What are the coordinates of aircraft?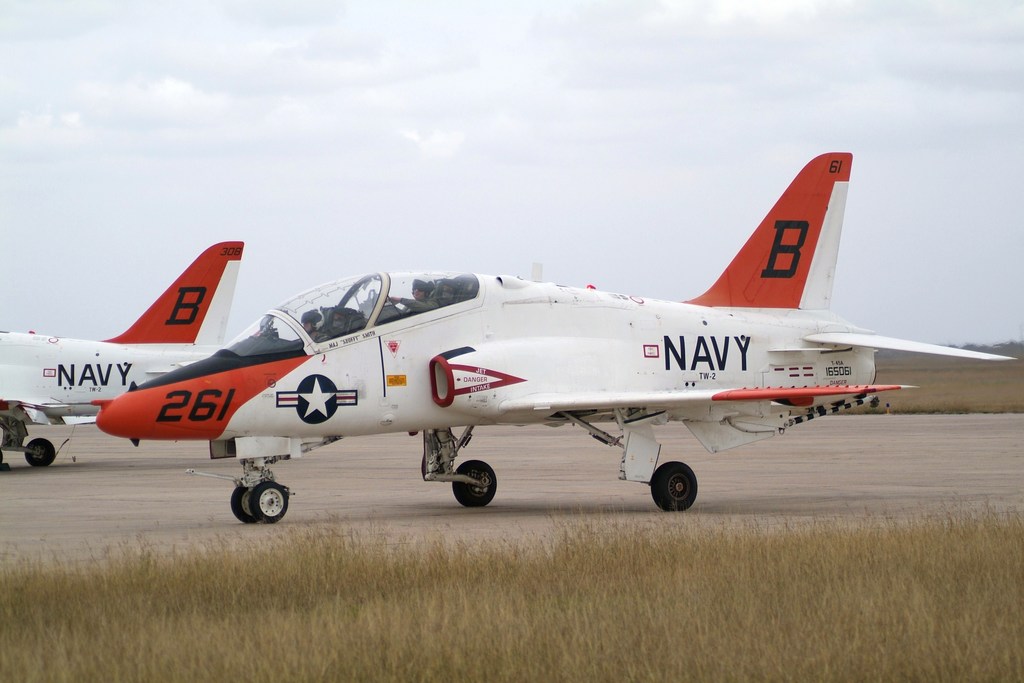
box=[94, 151, 1018, 522].
